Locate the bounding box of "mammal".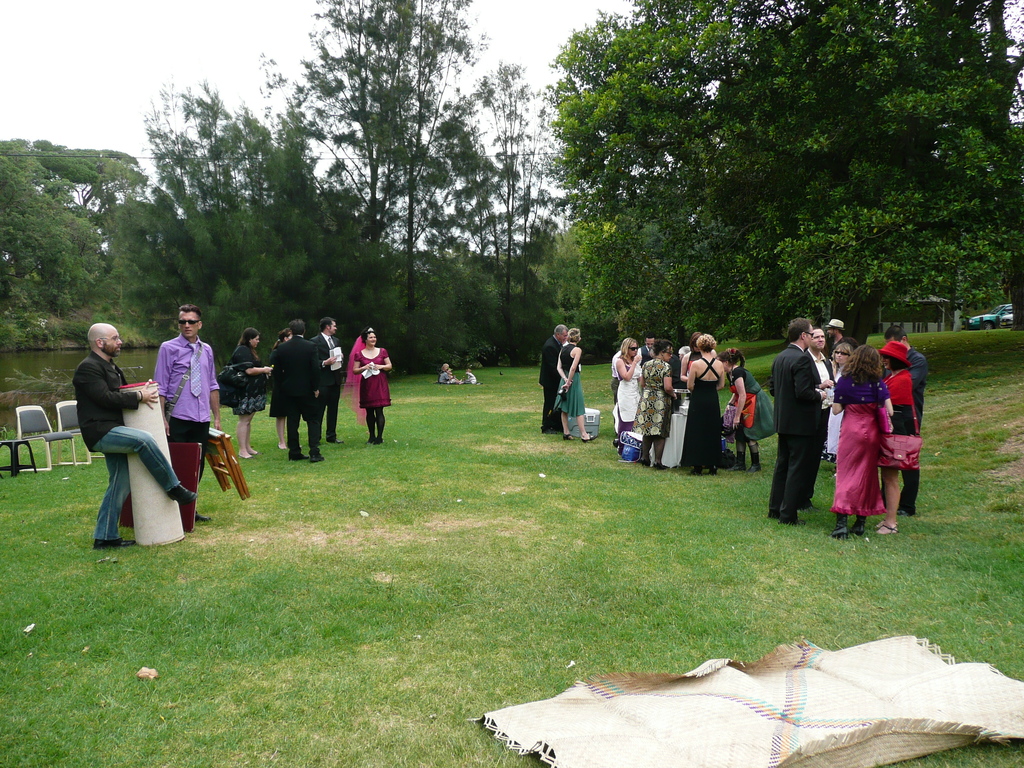
Bounding box: region(678, 332, 702, 386).
